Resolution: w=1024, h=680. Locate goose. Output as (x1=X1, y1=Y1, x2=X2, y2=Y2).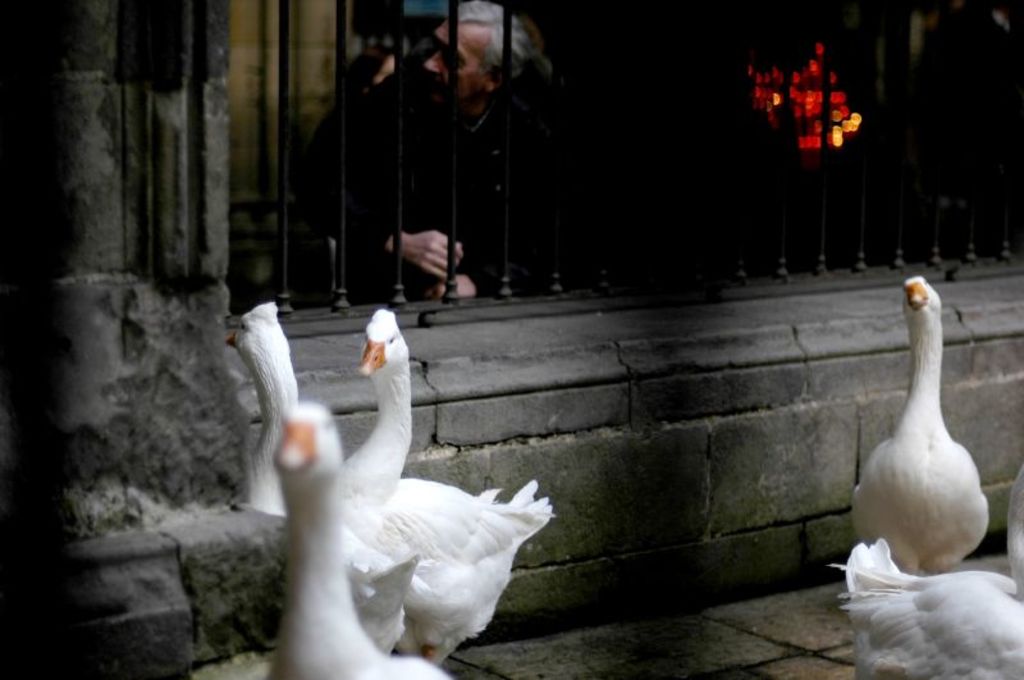
(x1=242, y1=302, x2=296, y2=517).
